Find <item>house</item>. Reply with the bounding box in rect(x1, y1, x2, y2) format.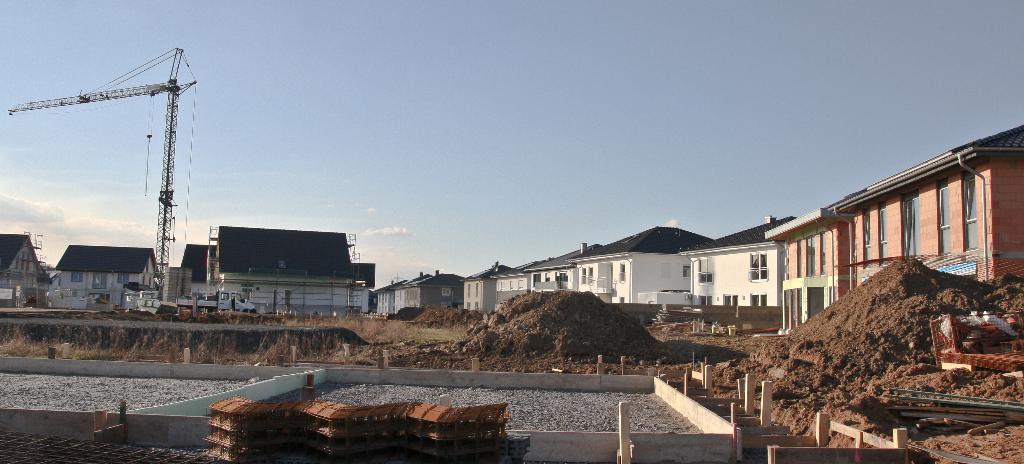
rect(2, 229, 42, 303).
